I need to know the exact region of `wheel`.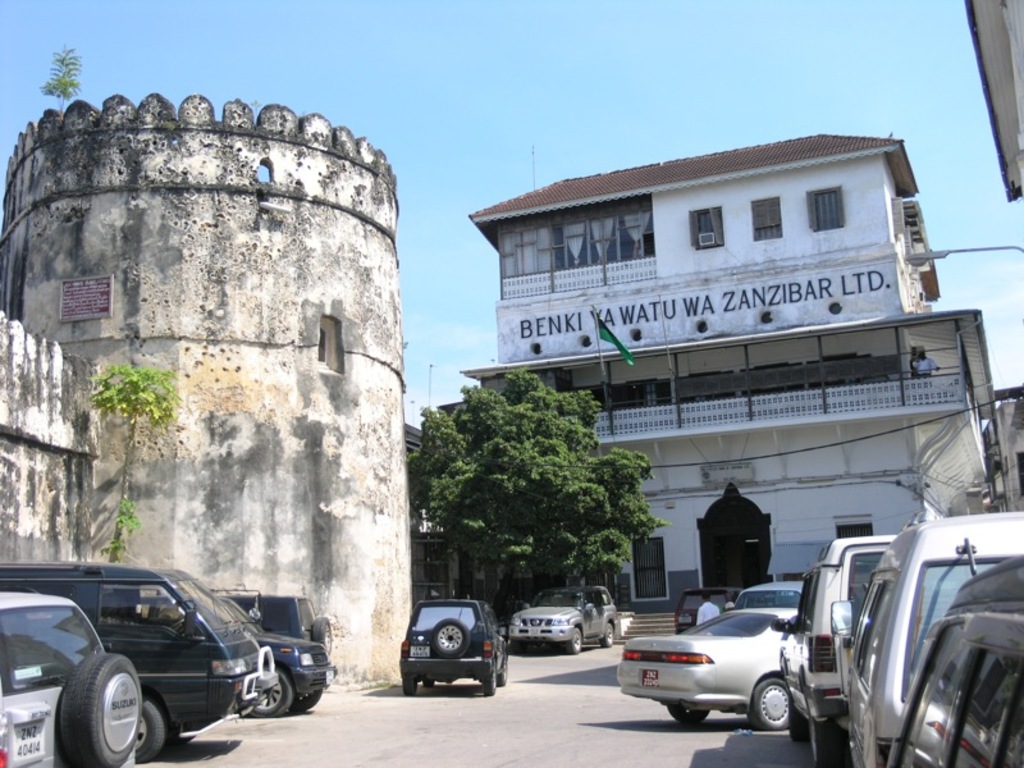
Region: [129,695,174,759].
